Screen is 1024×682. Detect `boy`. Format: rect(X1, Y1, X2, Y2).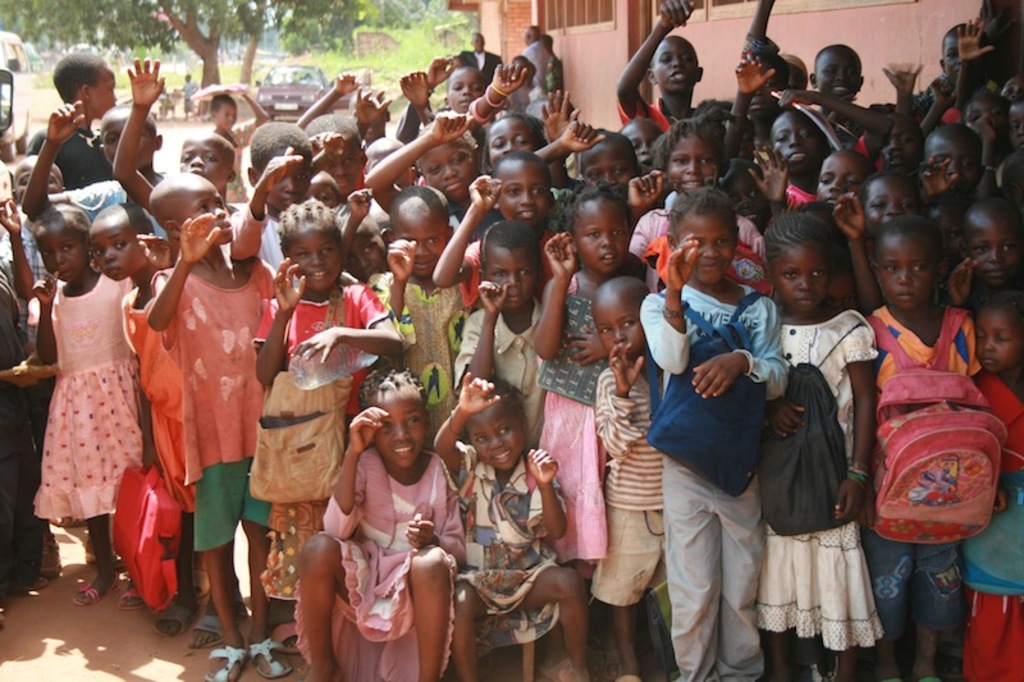
rect(428, 371, 595, 681).
